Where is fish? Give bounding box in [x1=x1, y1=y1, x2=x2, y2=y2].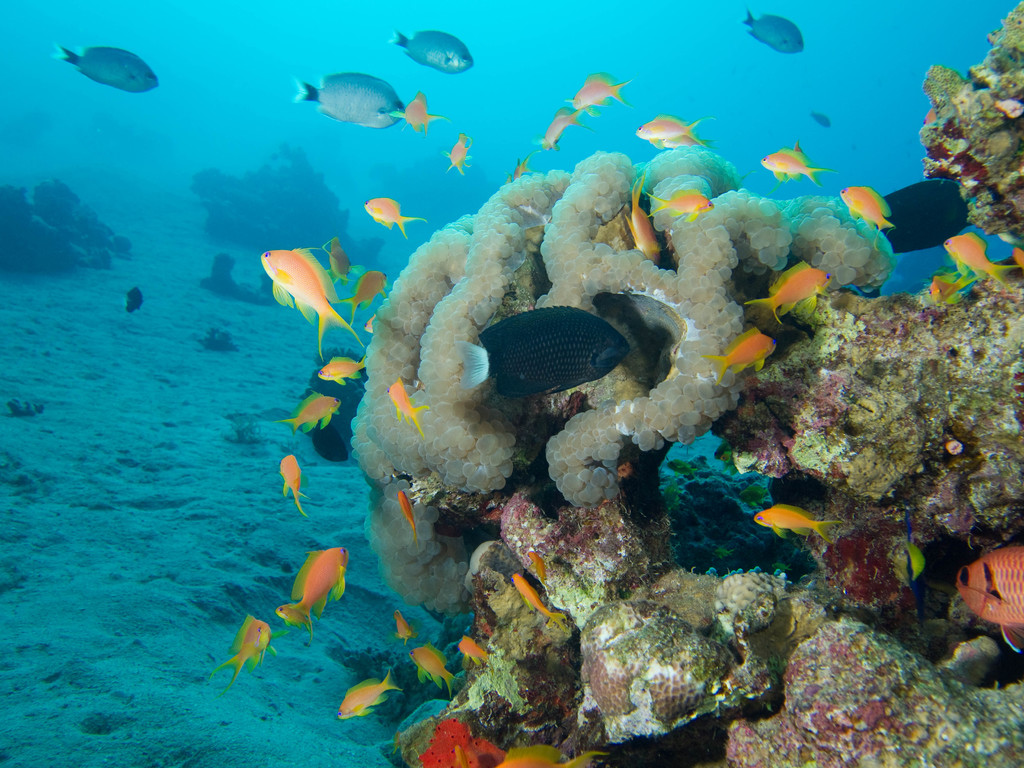
[x1=662, y1=134, x2=716, y2=147].
